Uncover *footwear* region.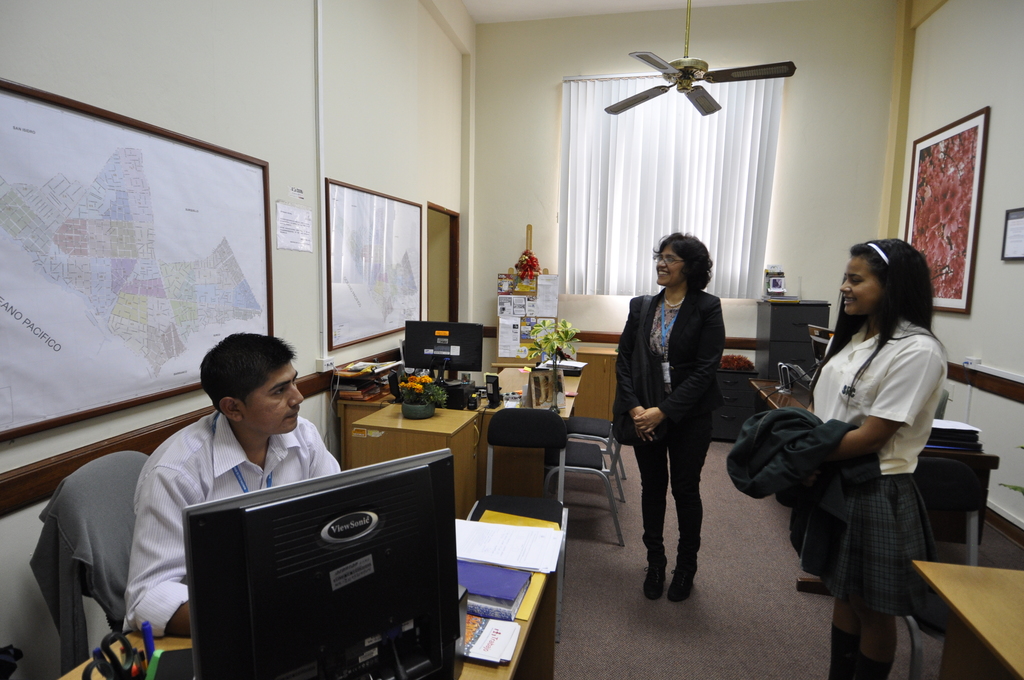
Uncovered: (645, 557, 669, 601).
